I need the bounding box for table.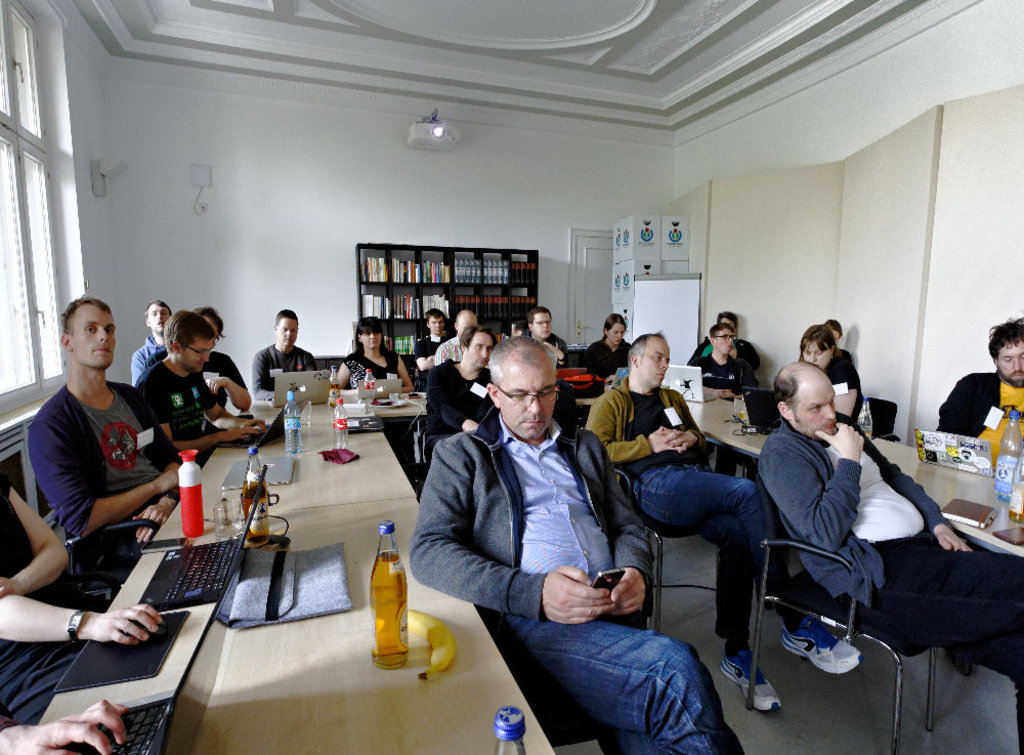
Here it is: detection(36, 389, 1023, 754).
